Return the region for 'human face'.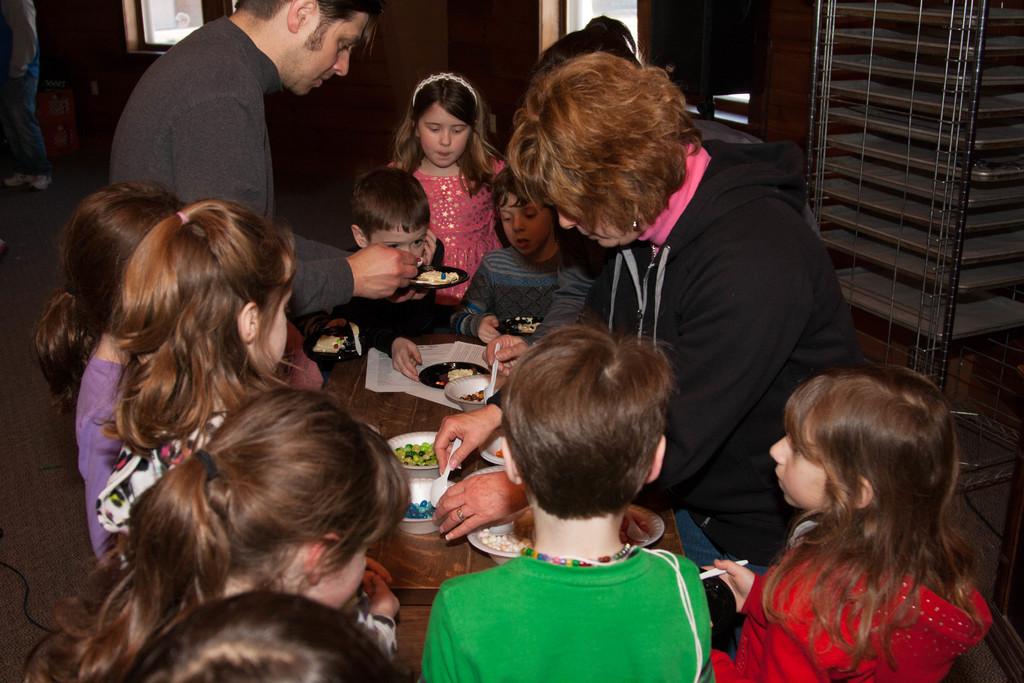
x1=279, y1=5, x2=374, y2=95.
